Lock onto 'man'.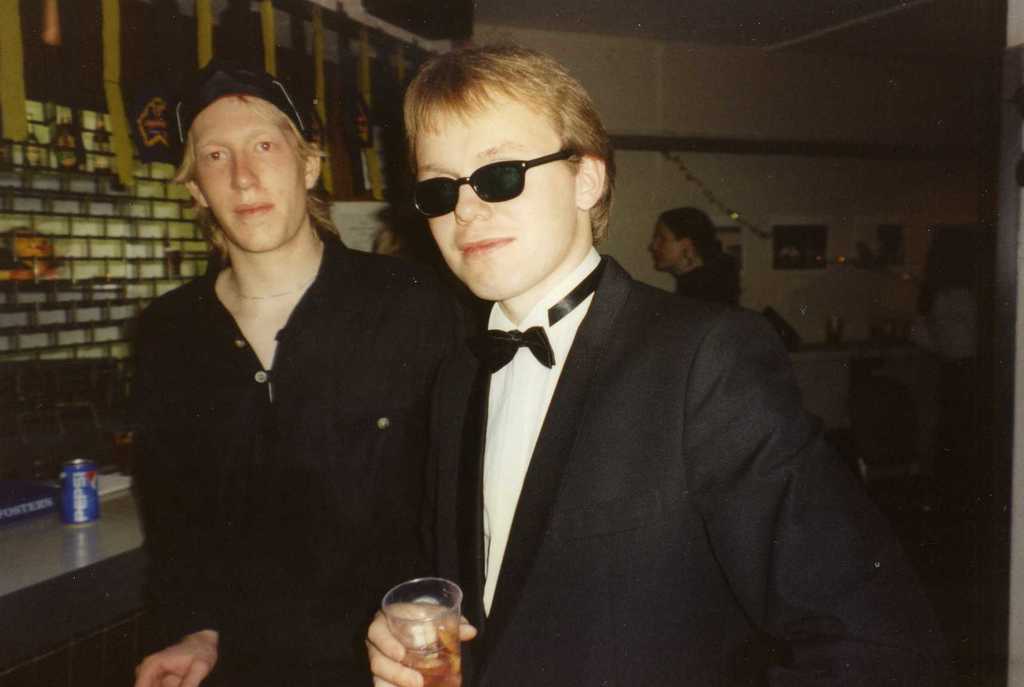
Locked: bbox=(366, 42, 903, 686).
